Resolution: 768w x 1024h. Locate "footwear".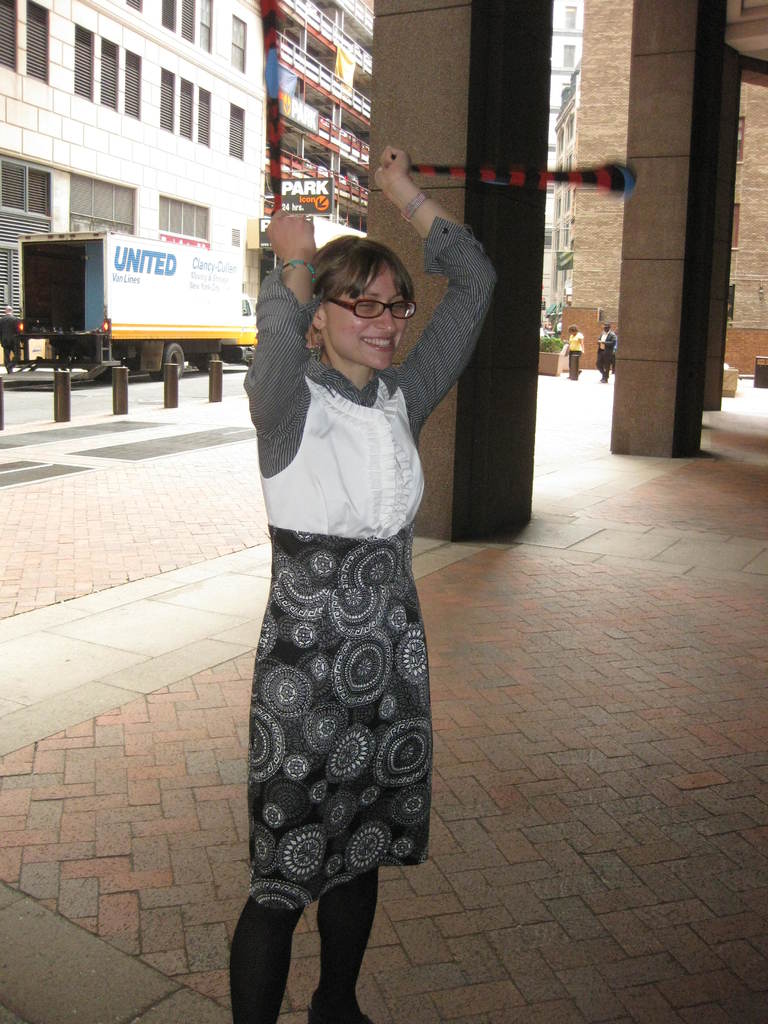
238,909,355,1009.
